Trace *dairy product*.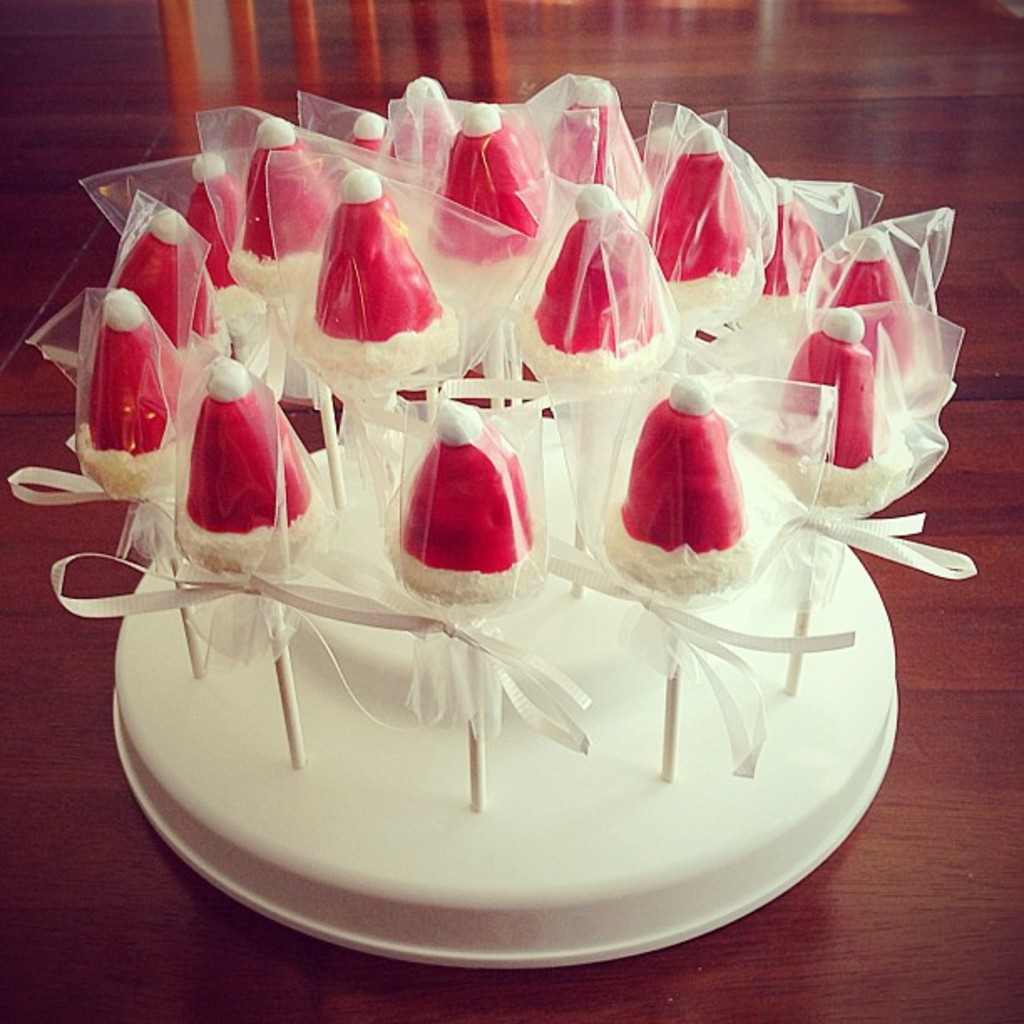
Traced to [75,263,202,514].
